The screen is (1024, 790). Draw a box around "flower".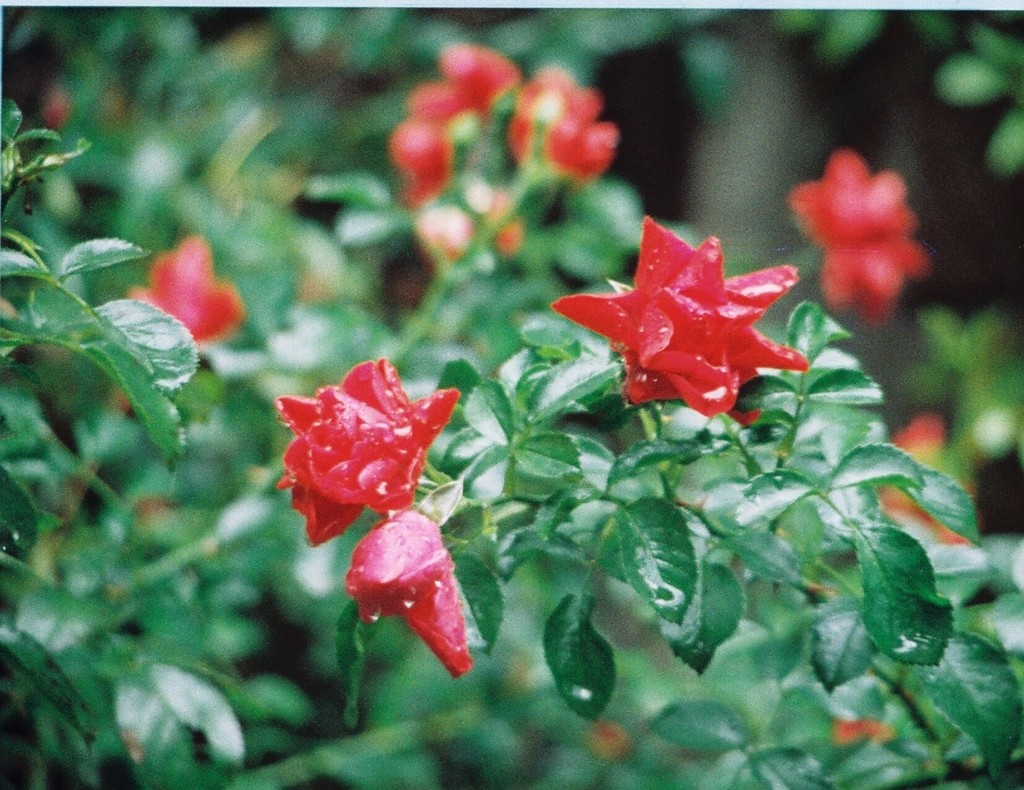
bbox=(274, 351, 464, 561).
